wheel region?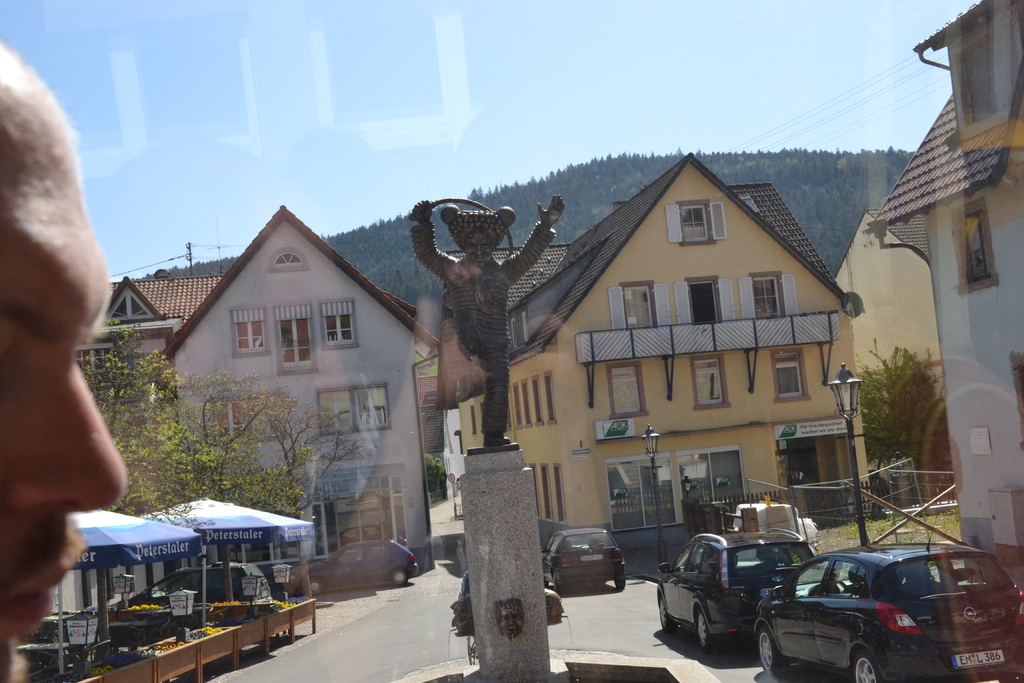
[left=614, top=575, right=626, bottom=593]
